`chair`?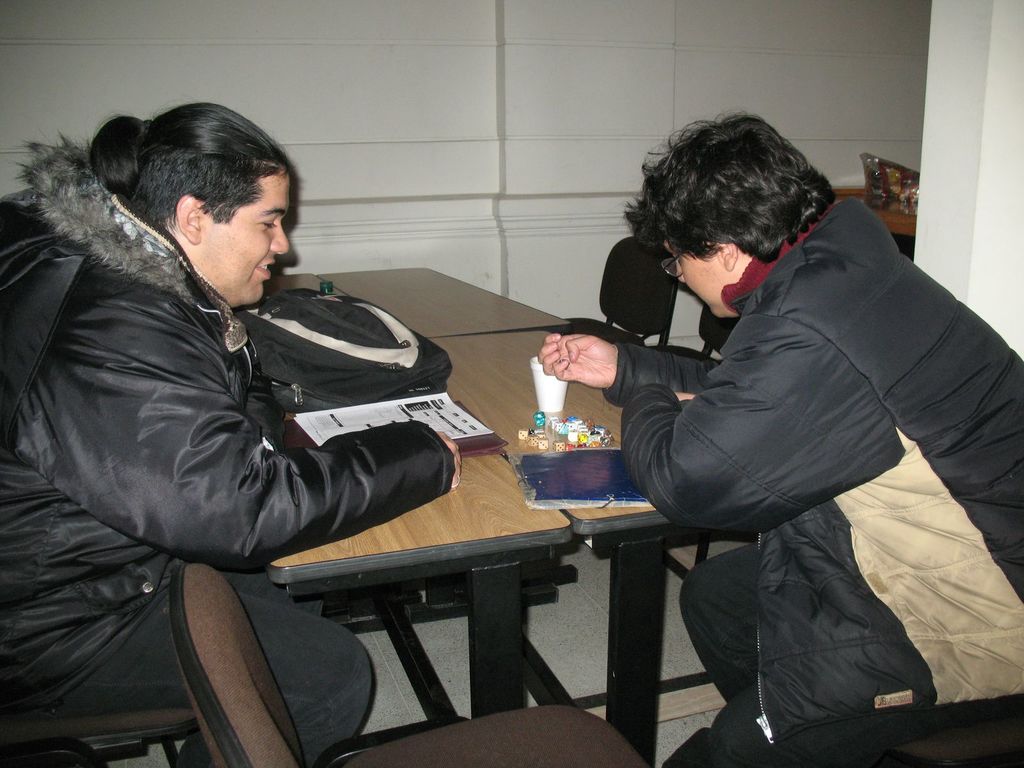
{"left": 0, "top": 710, "right": 202, "bottom": 767}
